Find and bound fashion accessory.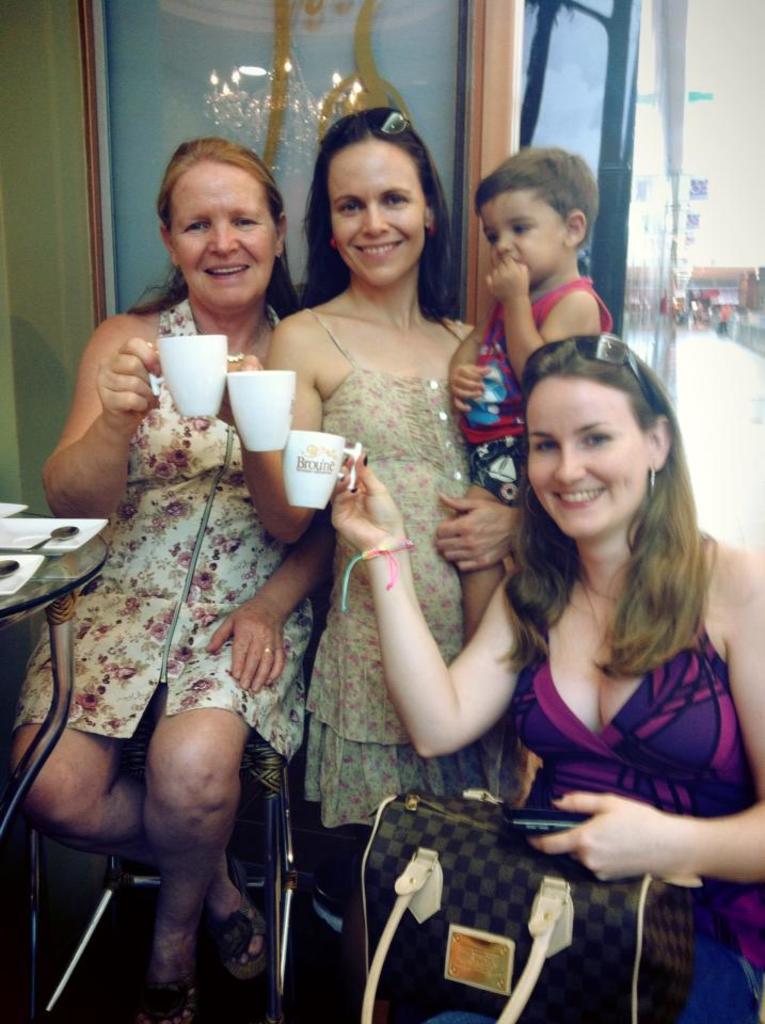
Bound: {"left": 647, "top": 459, "right": 658, "bottom": 503}.
